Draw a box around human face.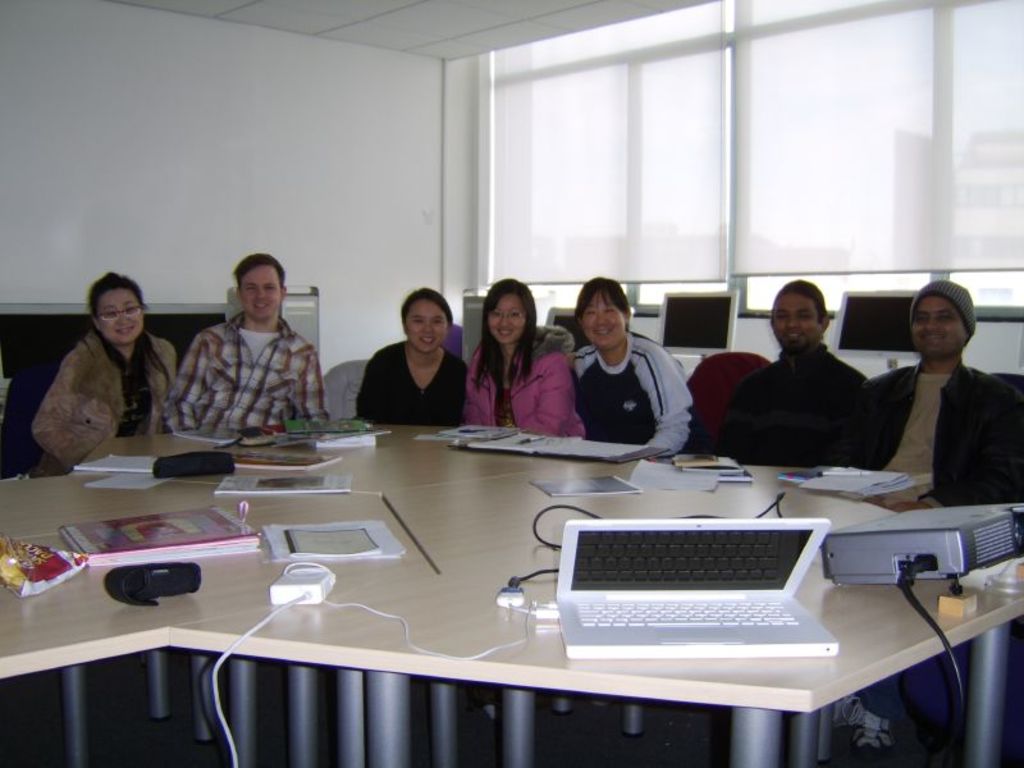
{"x1": 774, "y1": 289, "x2": 831, "y2": 347}.
